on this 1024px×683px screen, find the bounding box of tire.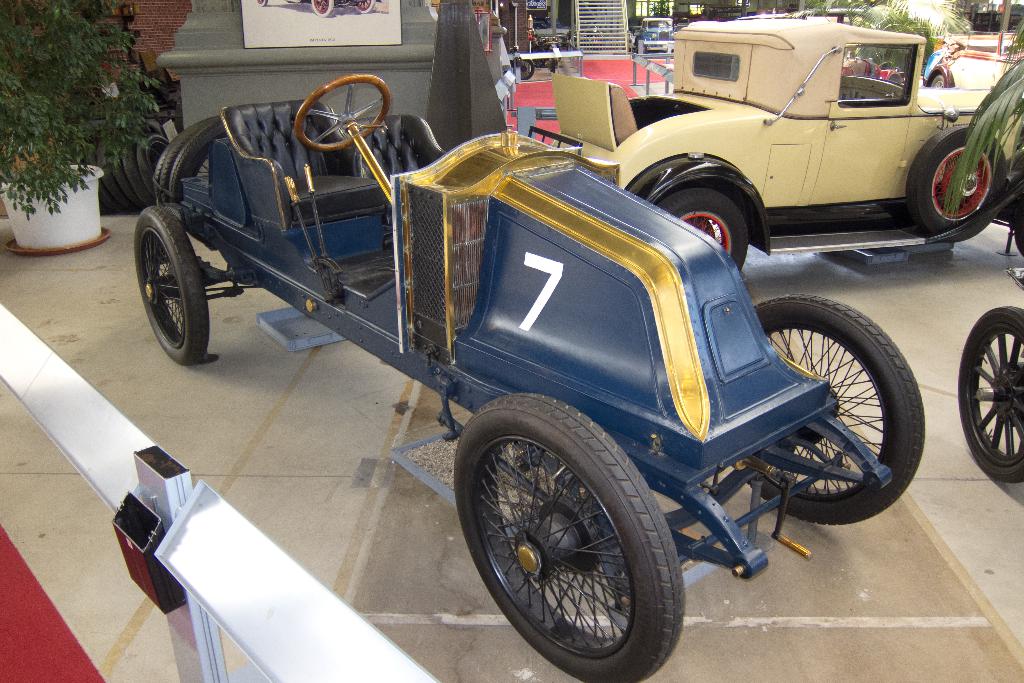
Bounding box: x1=904, y1=122, x2=1013, y2=241.
